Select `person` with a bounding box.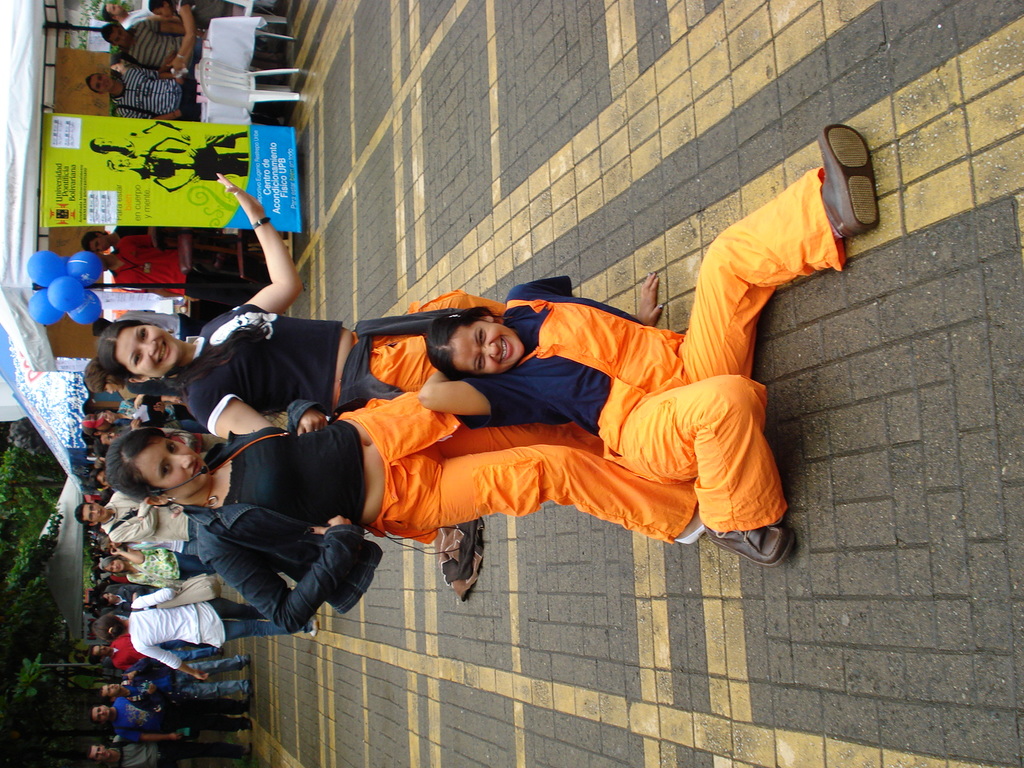
x1=104 y1=389 x2=696 y2=637.
